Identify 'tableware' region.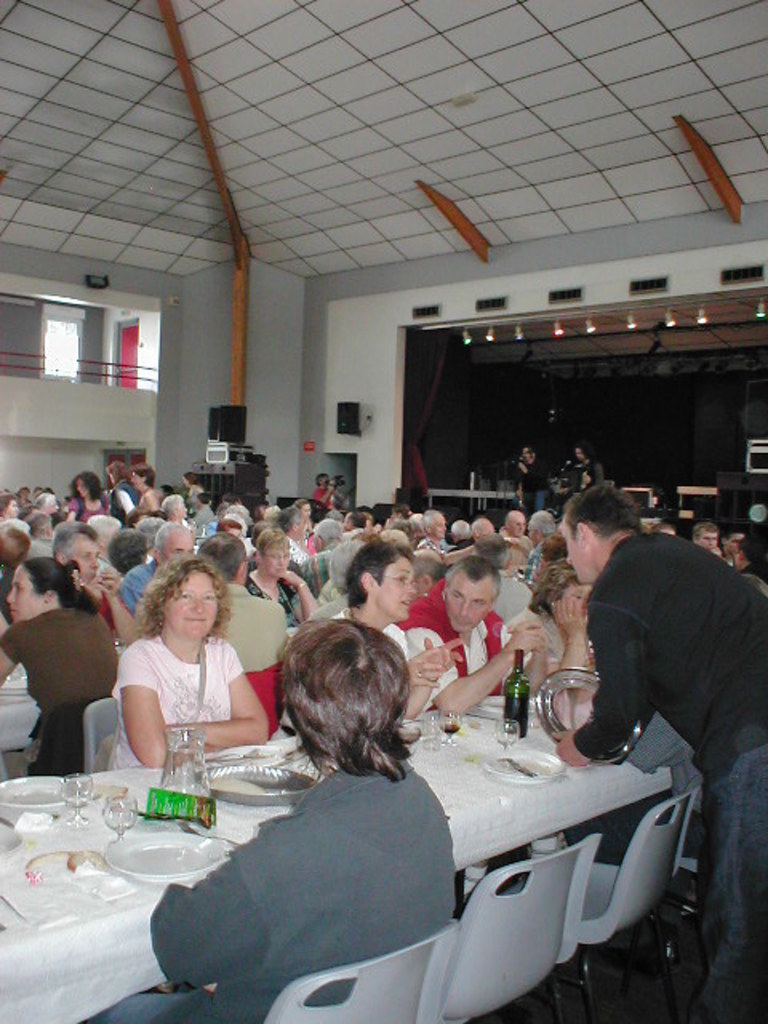
Region: box=[0, 773, 80, 827].
